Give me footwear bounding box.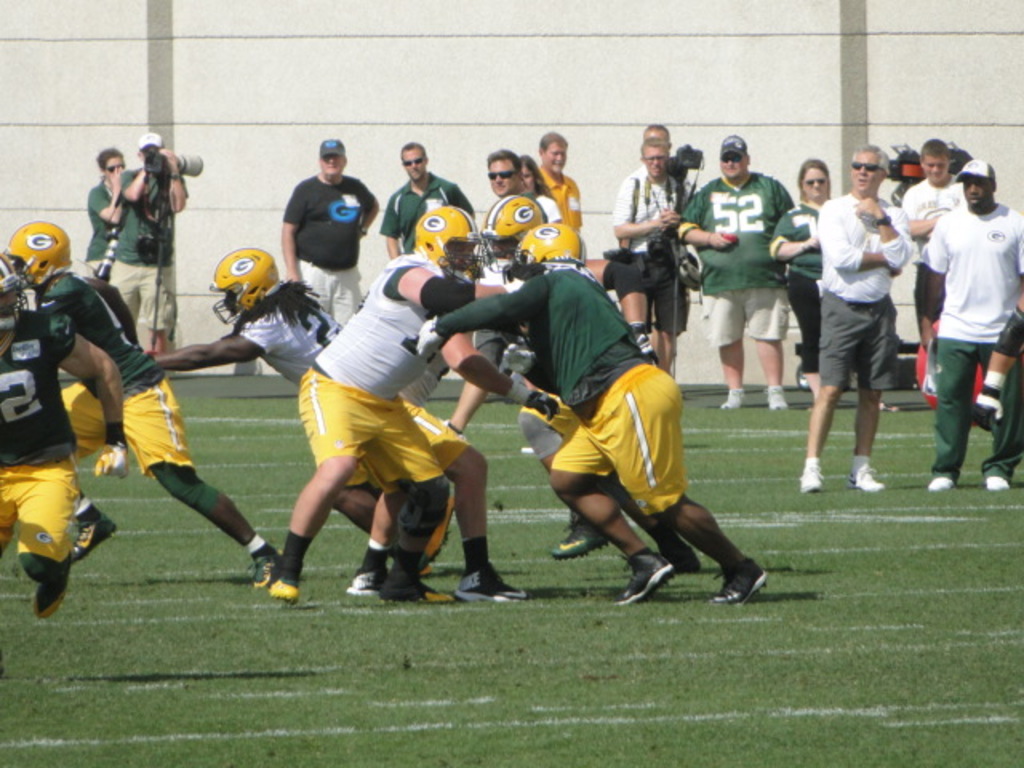
720:387:742:413.
